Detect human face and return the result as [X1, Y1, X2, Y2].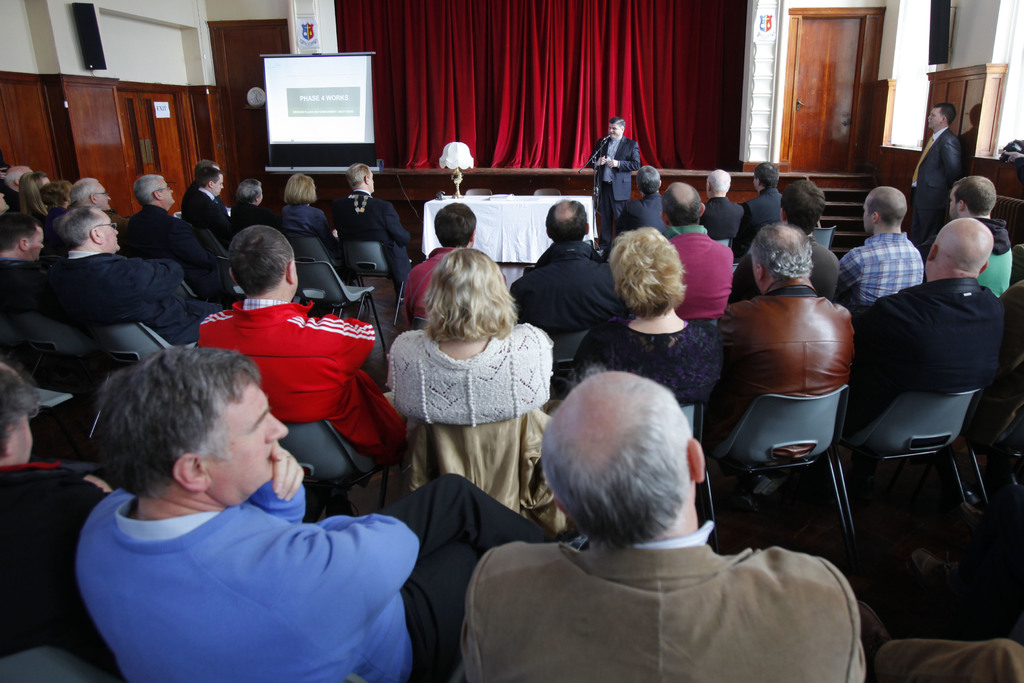
[609, 124, 623, 140].
